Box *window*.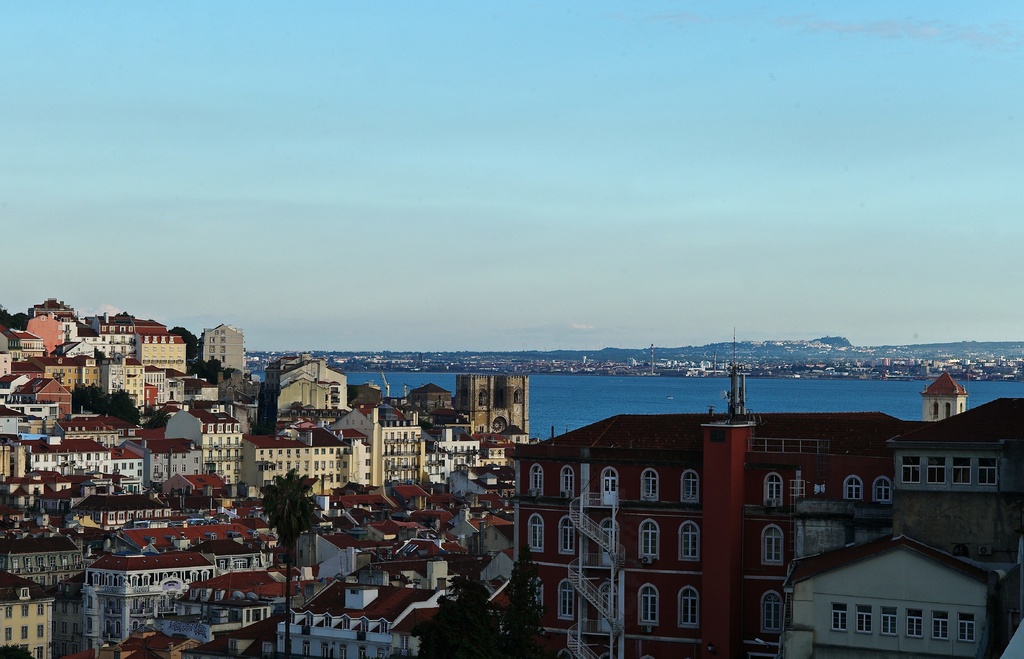
399, 635, 412, 653.
